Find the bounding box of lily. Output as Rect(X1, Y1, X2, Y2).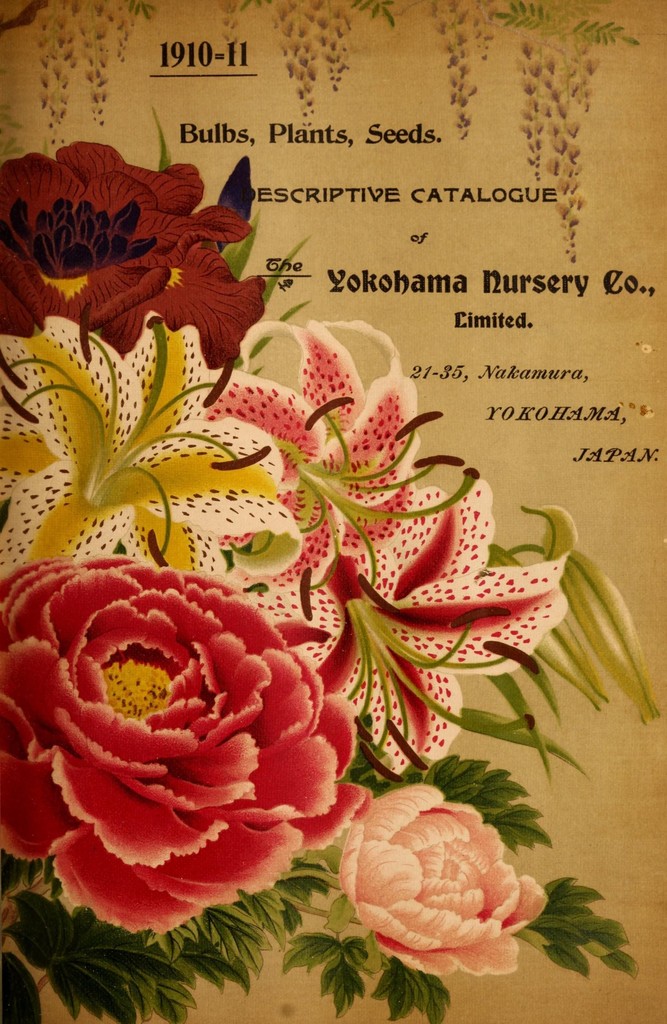
Rect(197, 314, 488, 588).
